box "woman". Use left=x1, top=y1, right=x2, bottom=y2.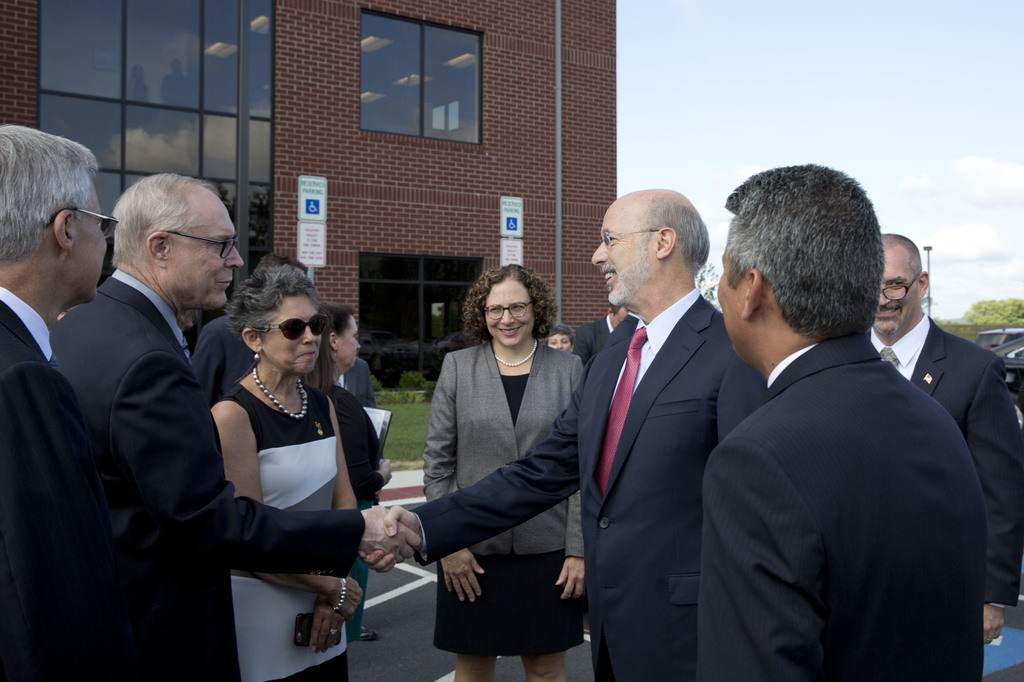
left=417, top=259, right=589, bottom=681.
